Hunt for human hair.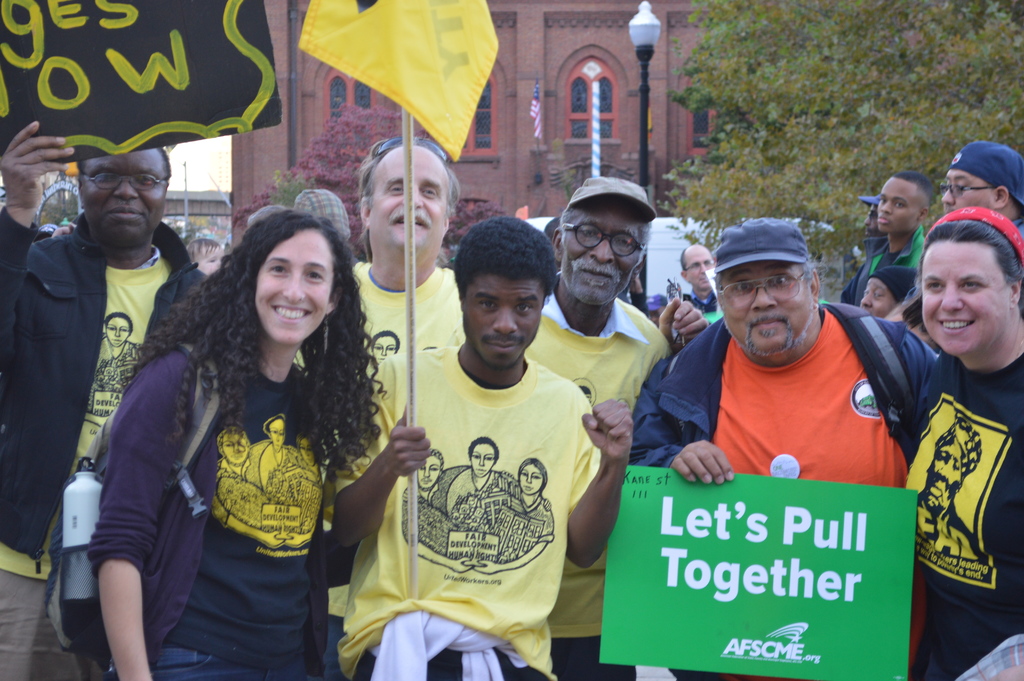
Hunted down at rect(452, 216, 559, 308).
